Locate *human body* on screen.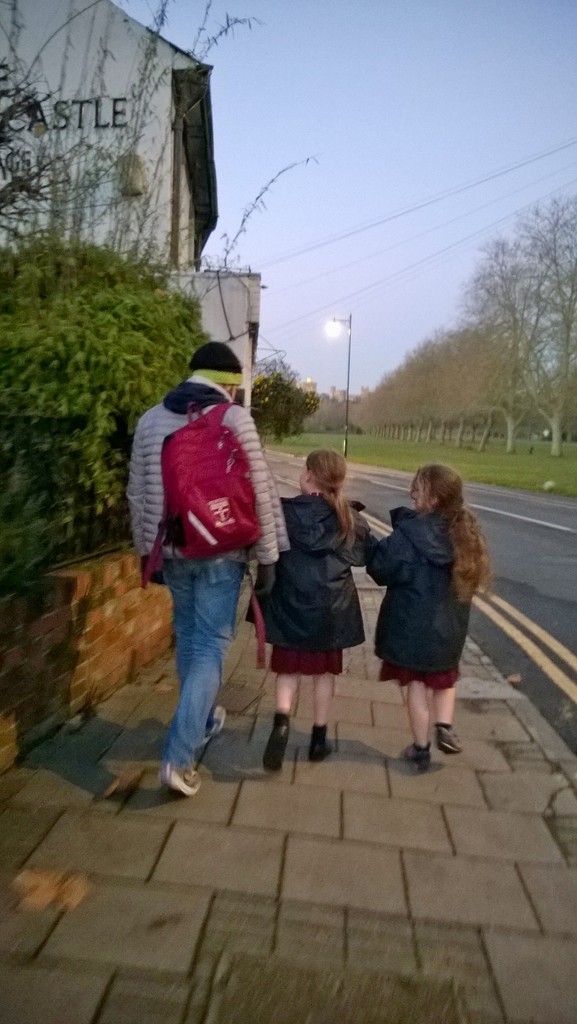
On screen at box=[131, 346, 279, 799].
